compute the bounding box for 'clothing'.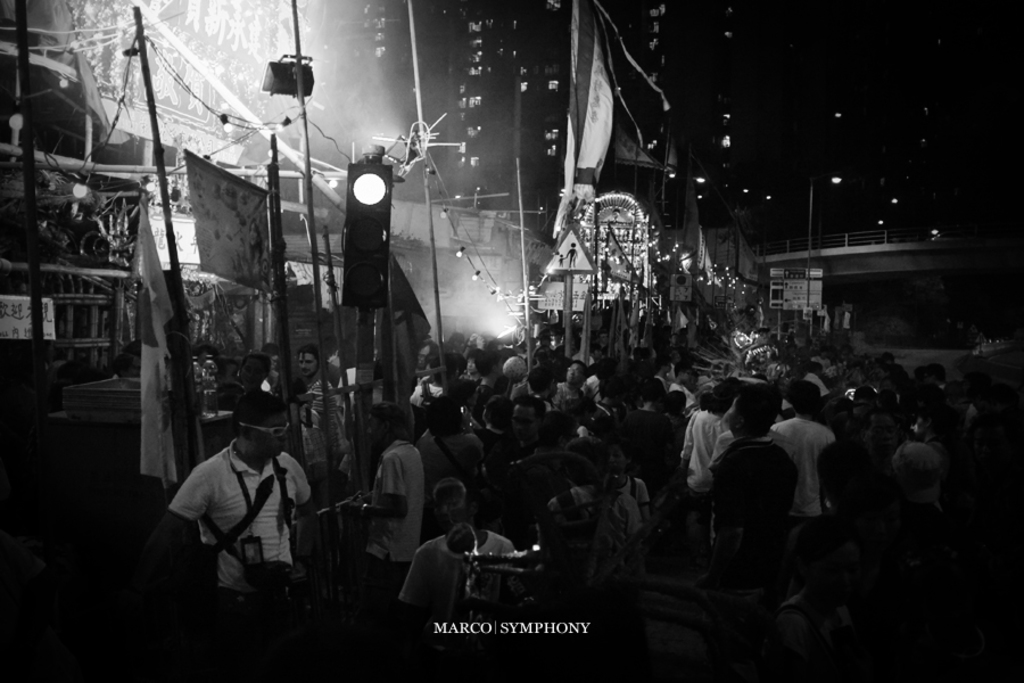
163/420/304/606.
